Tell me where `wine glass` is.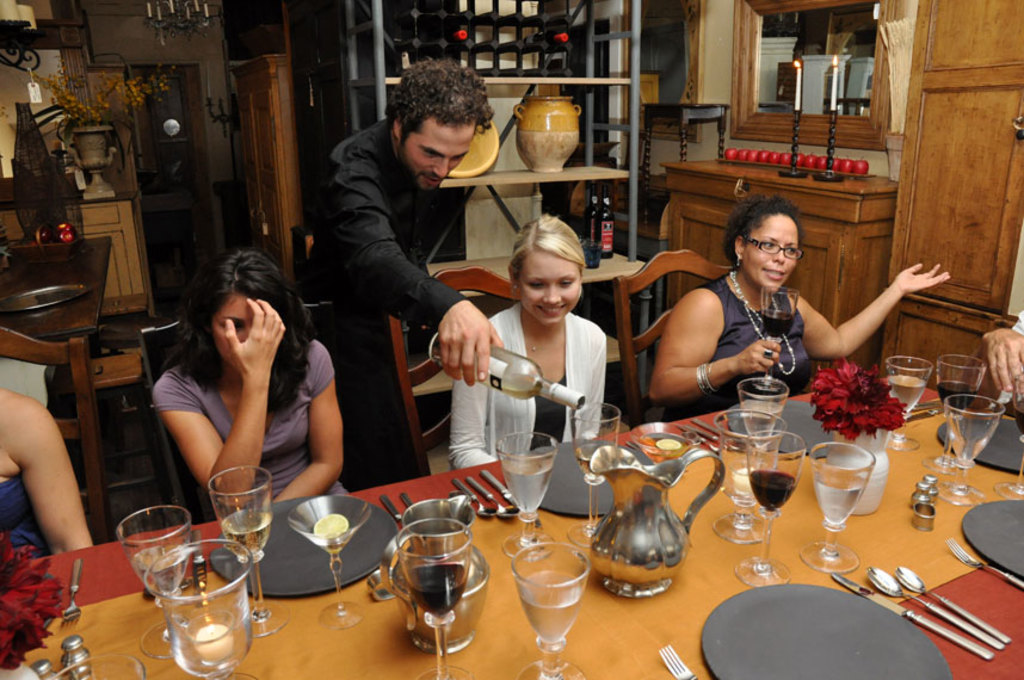
`wine glass` is at select_region(512, 538, 591, 679).
